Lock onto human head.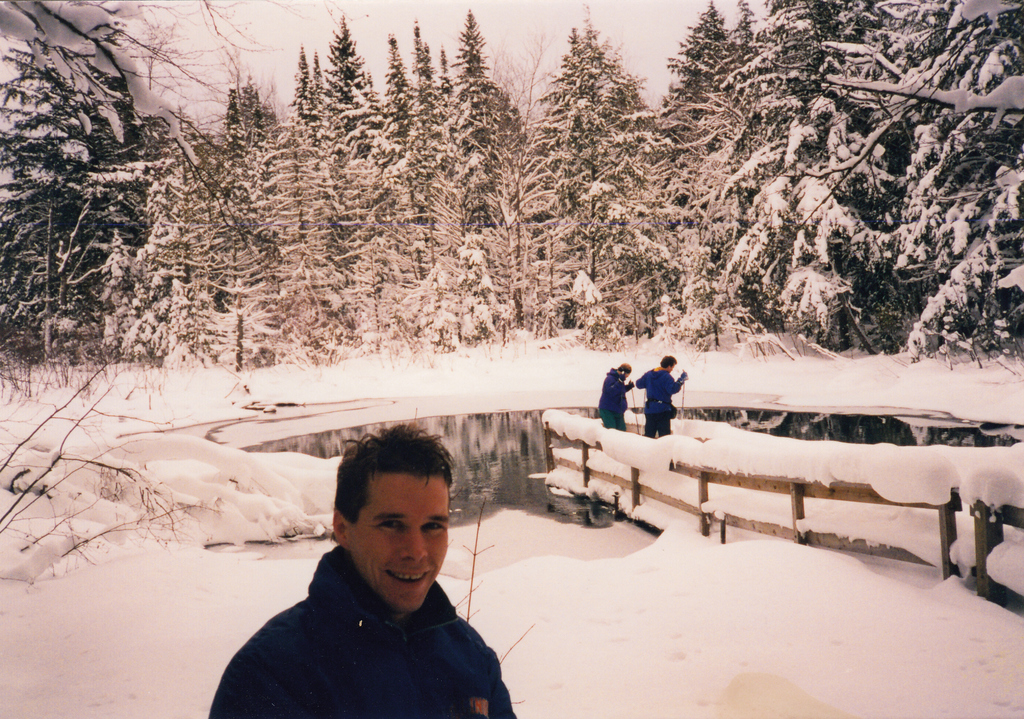
Locked: (left=613, top=362, right=633, bottom=379).
